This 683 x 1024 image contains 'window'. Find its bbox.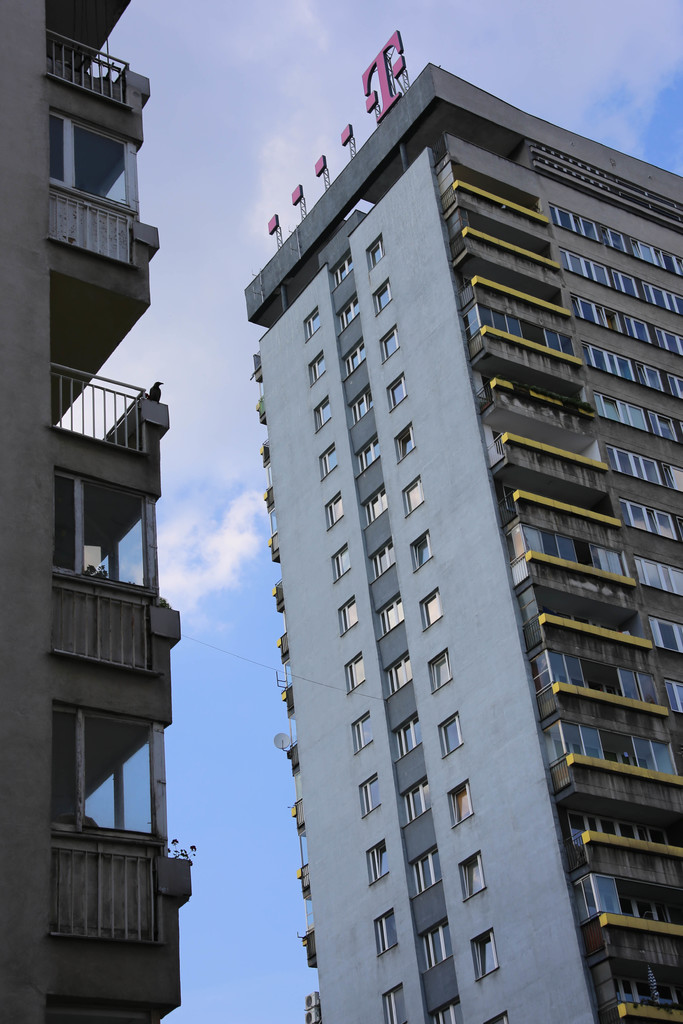
(610, 451, 682, 495).
